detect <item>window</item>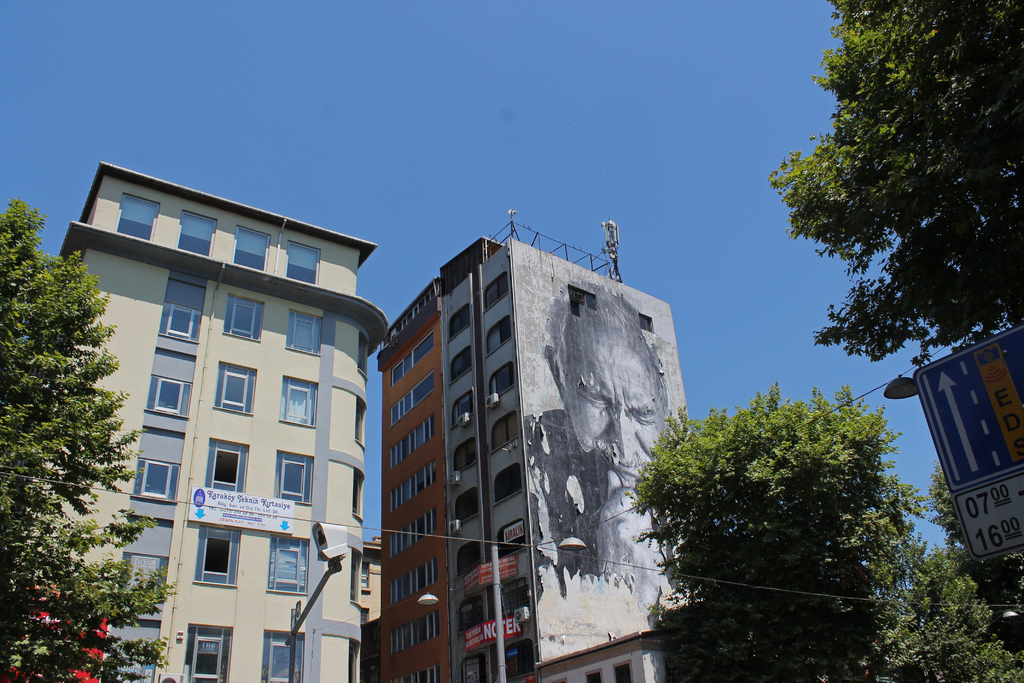
box(212, 365, 255, 415)
